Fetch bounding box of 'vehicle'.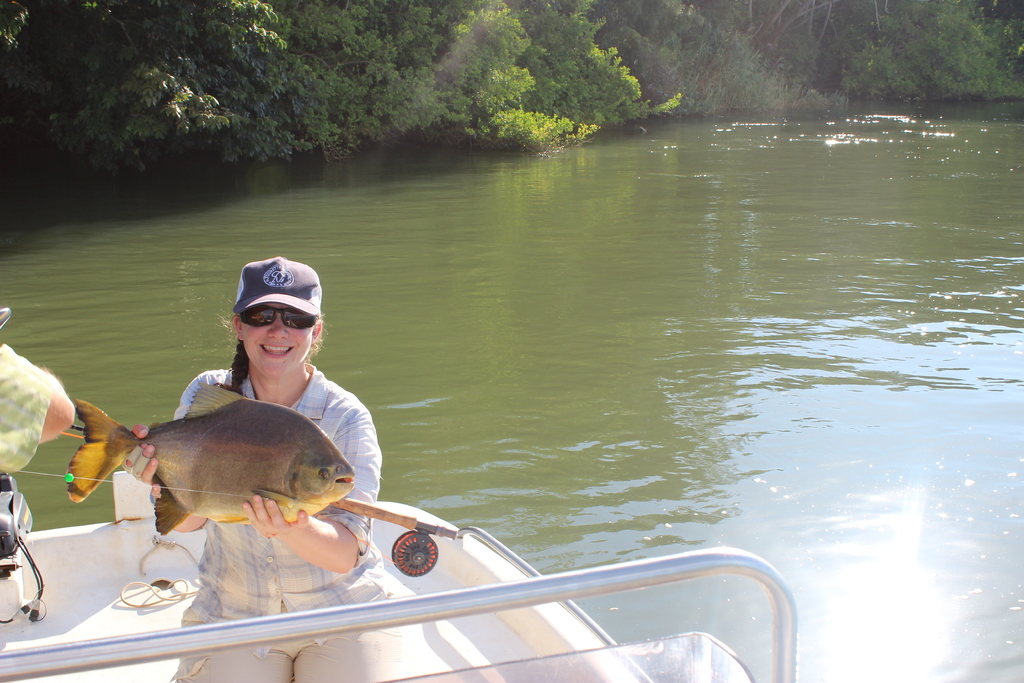
Bbox: [0, 470, 794, 682].
